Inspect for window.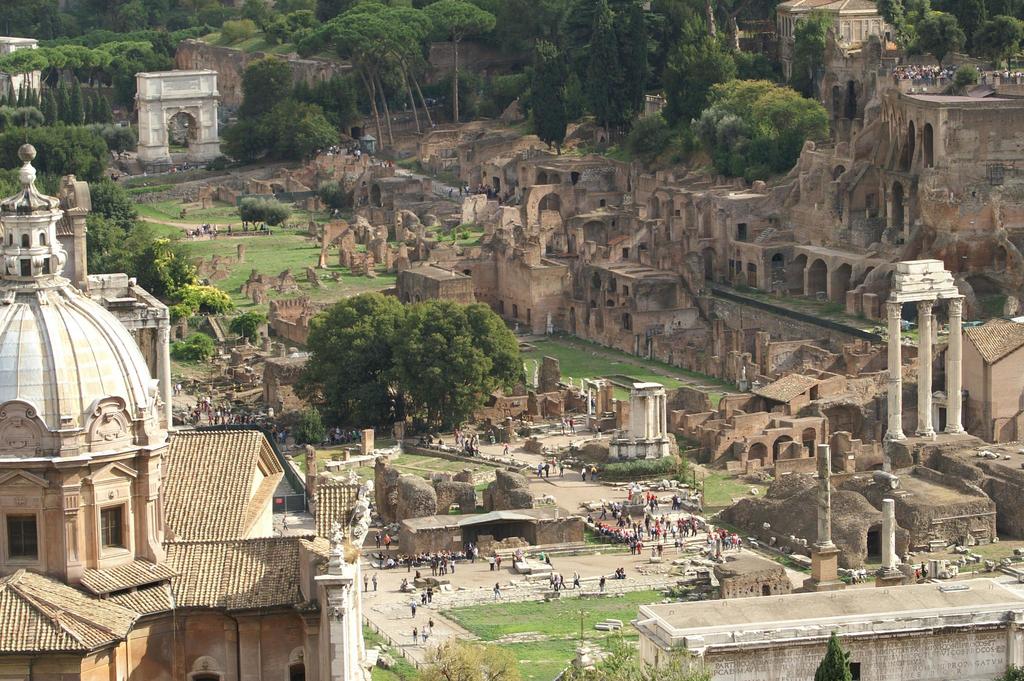
Inspection: locate(620, 314, 634, 332).
